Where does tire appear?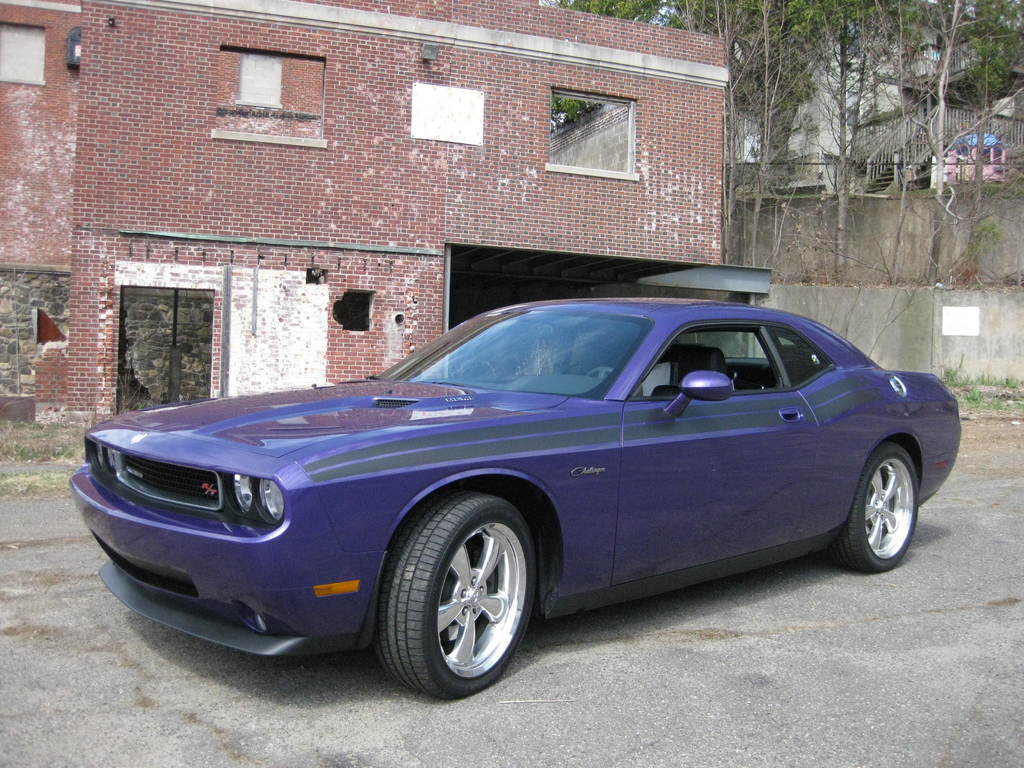
Appears at detection(841, 436, 913, 577).
